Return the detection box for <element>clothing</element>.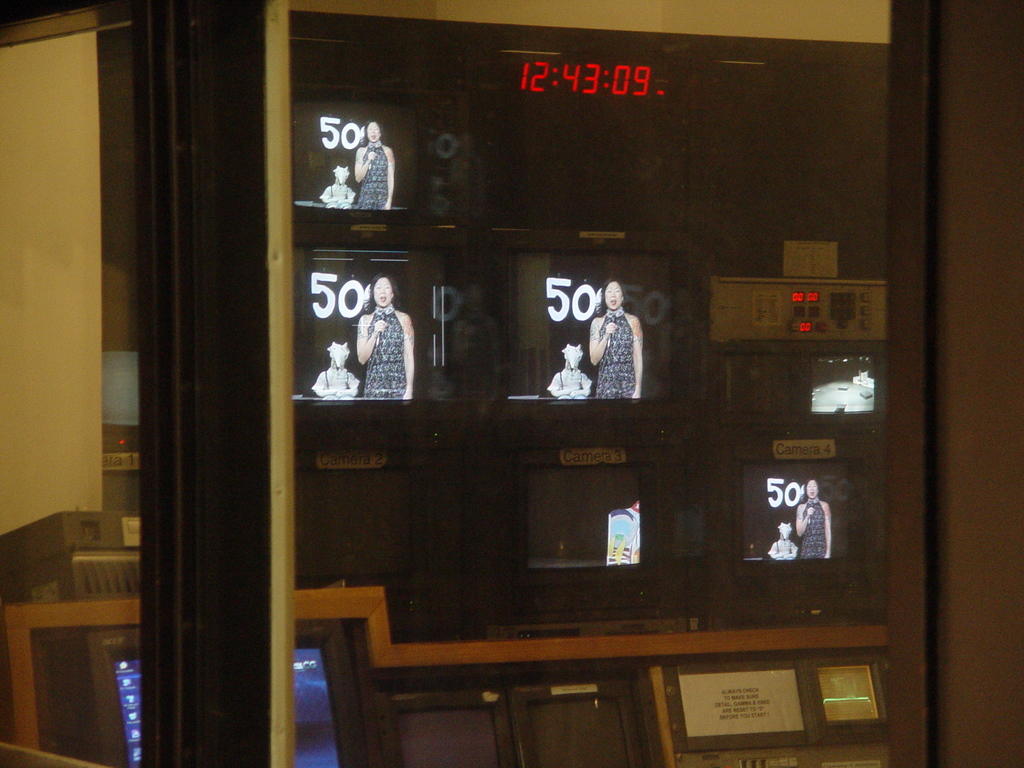
bbox=(547, 369, 587, 396).
